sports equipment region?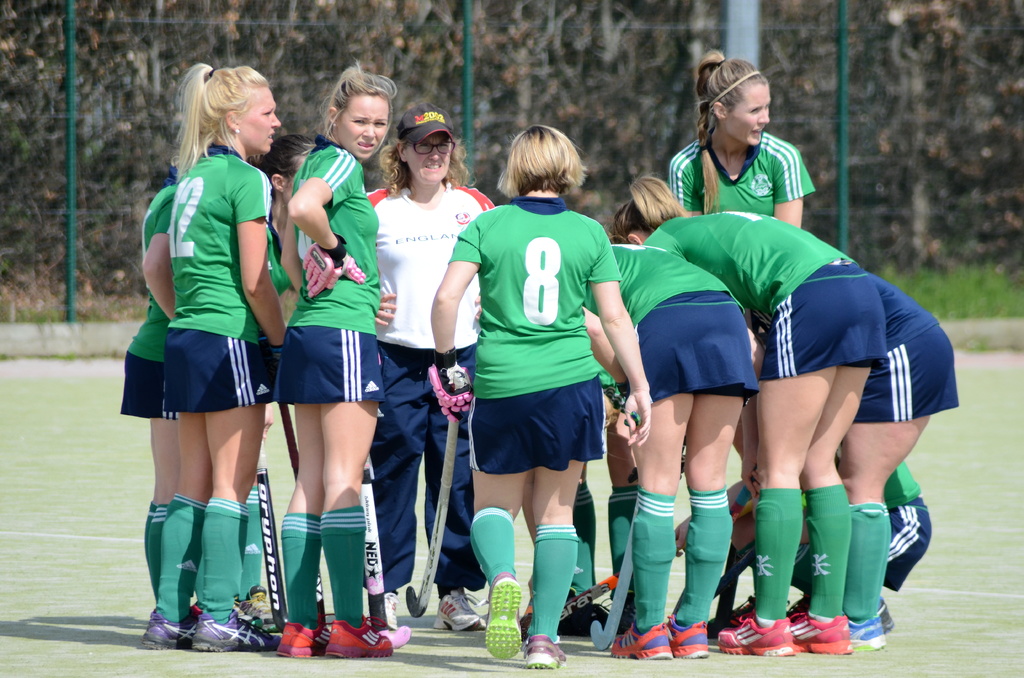
<box>431,588,484,630</box>
